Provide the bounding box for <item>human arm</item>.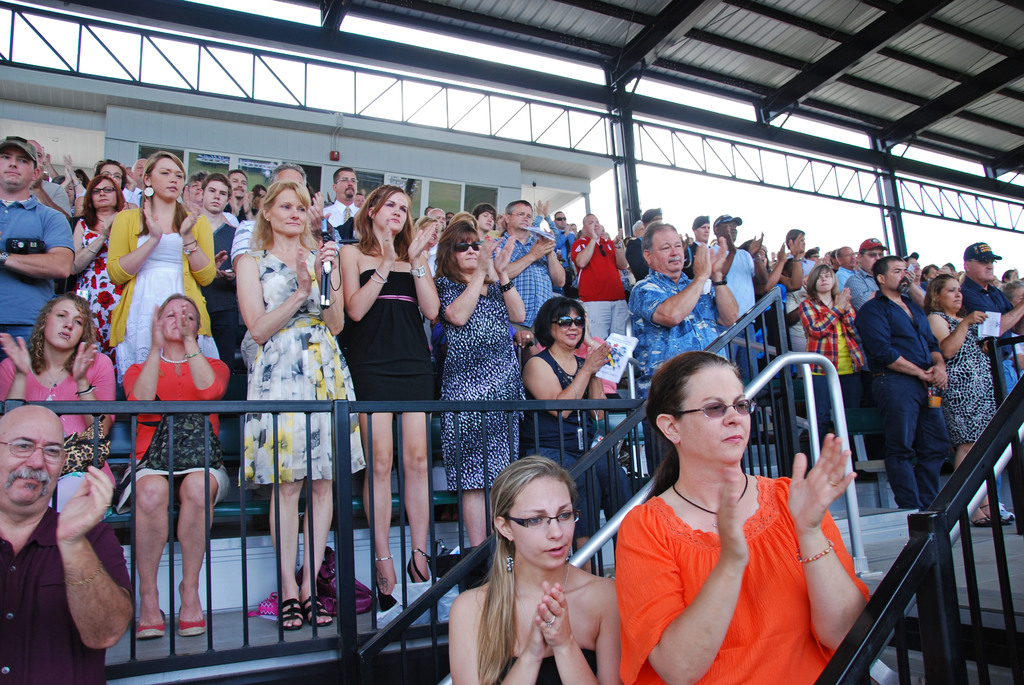
[124, 164, 140, 201].
